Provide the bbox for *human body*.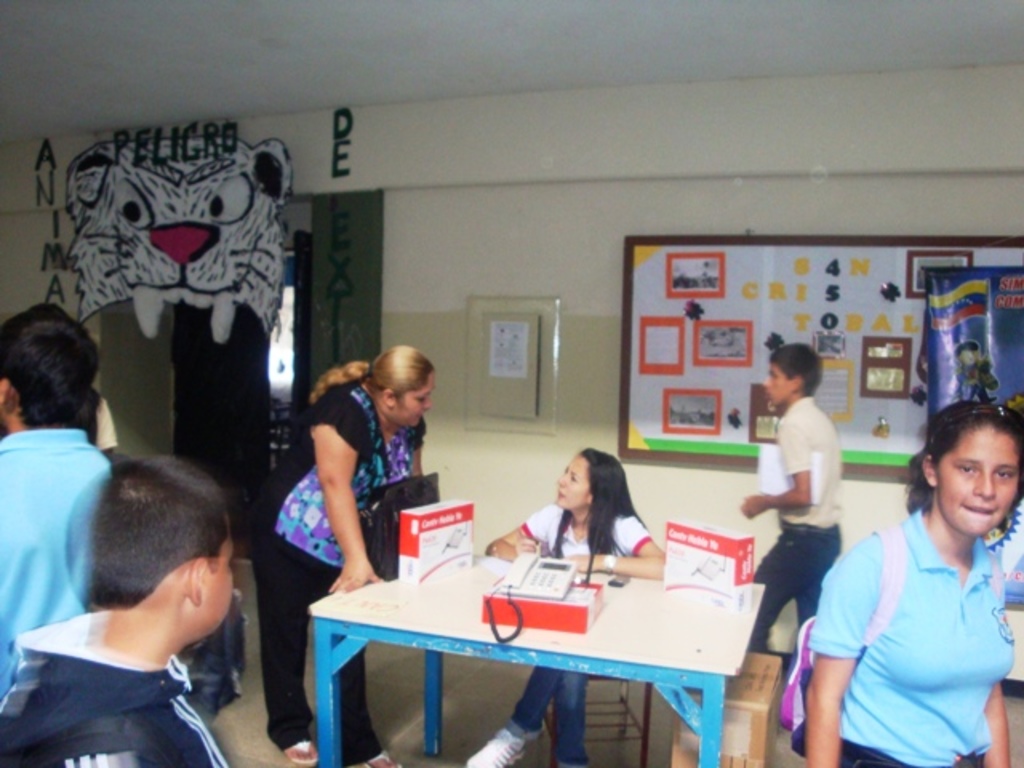
0 446 237 766.
